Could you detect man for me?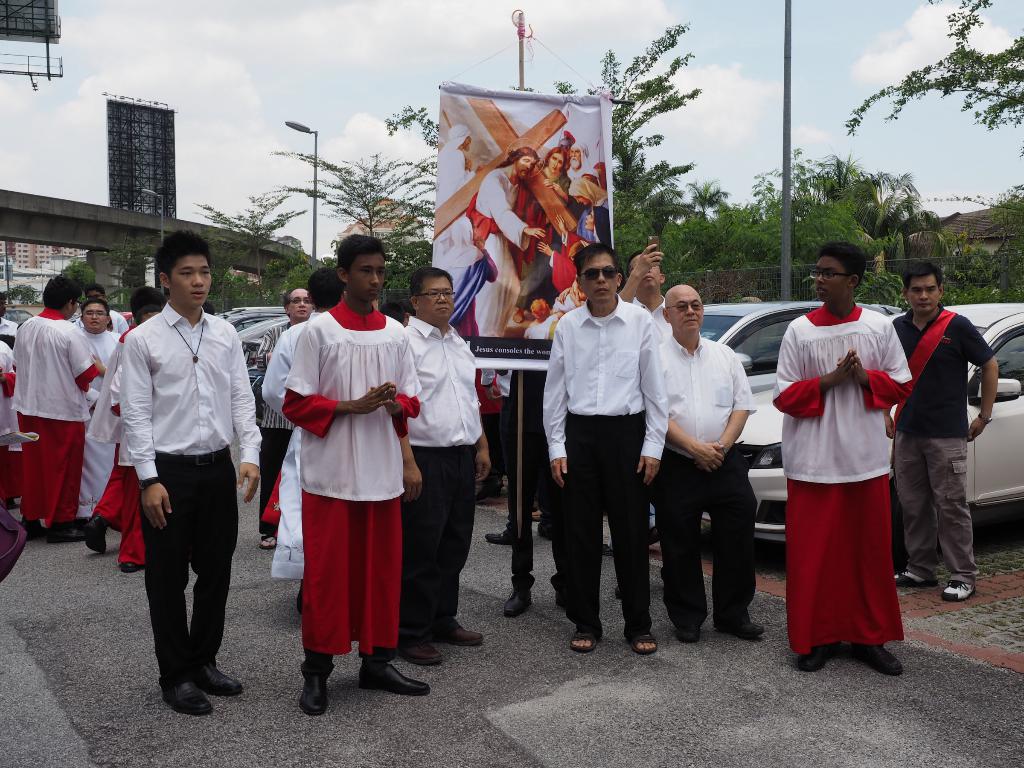
Detection result: [394, 267, 489, 651].
